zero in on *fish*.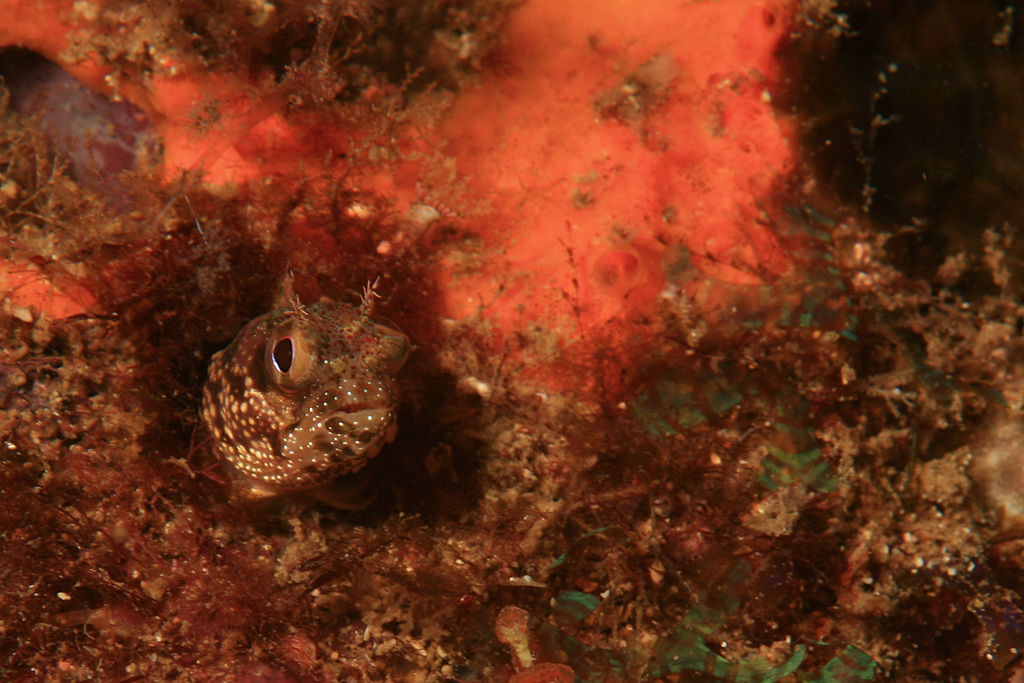
Zeroed in: bbox=(0, 53, 166, 193).
